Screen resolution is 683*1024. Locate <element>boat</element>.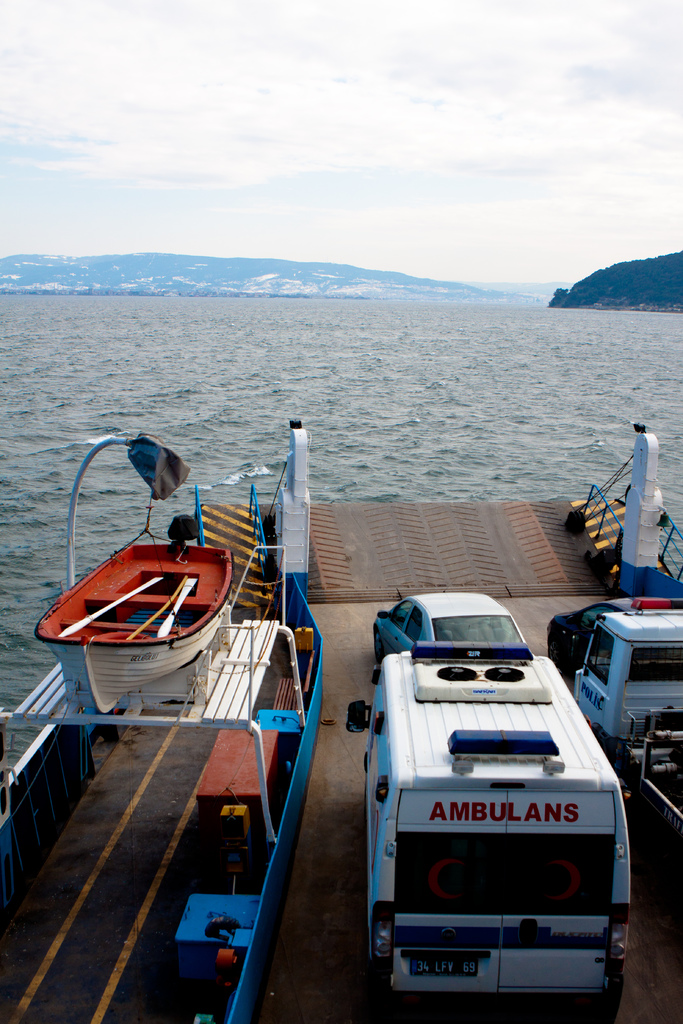
bbox(38, 520, 245, 710).
